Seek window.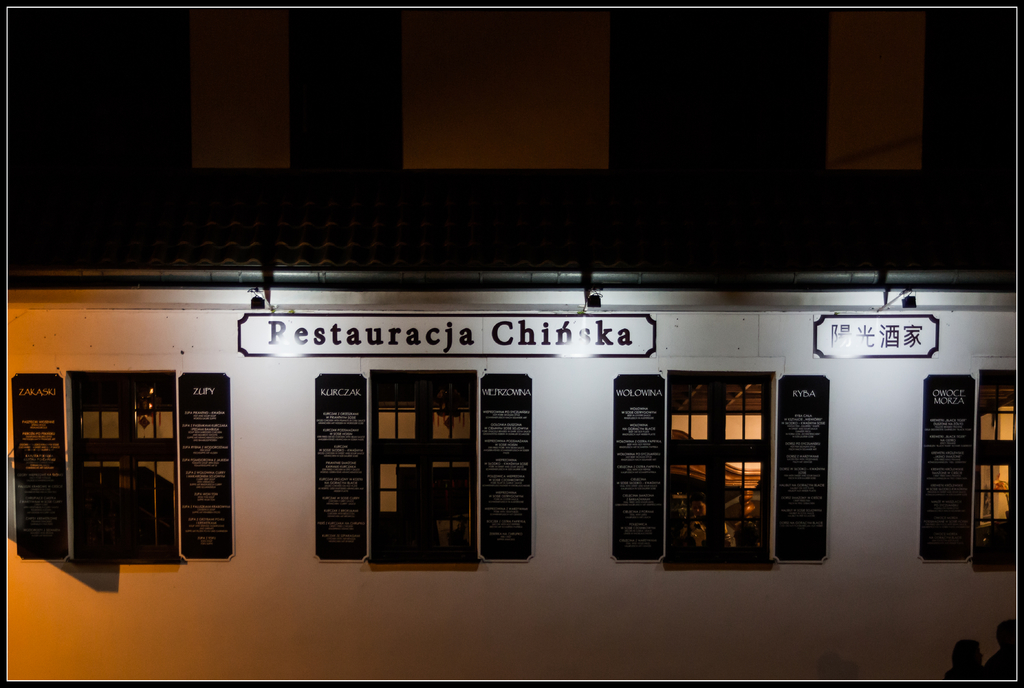
668, 368, 773, 565.
